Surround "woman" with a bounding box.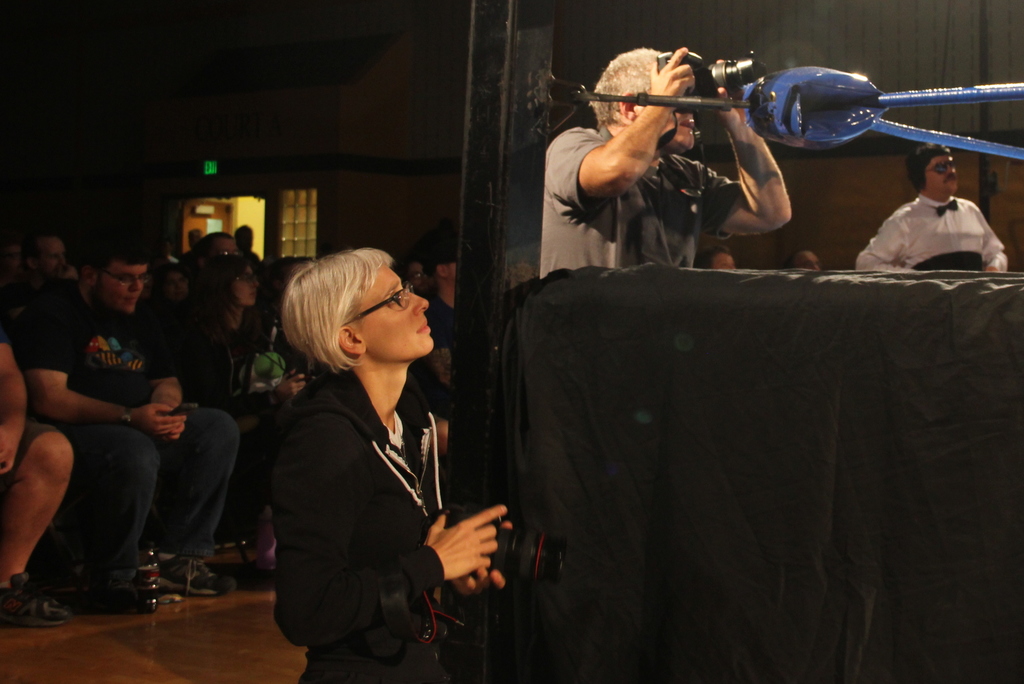
270/234/502/683.
